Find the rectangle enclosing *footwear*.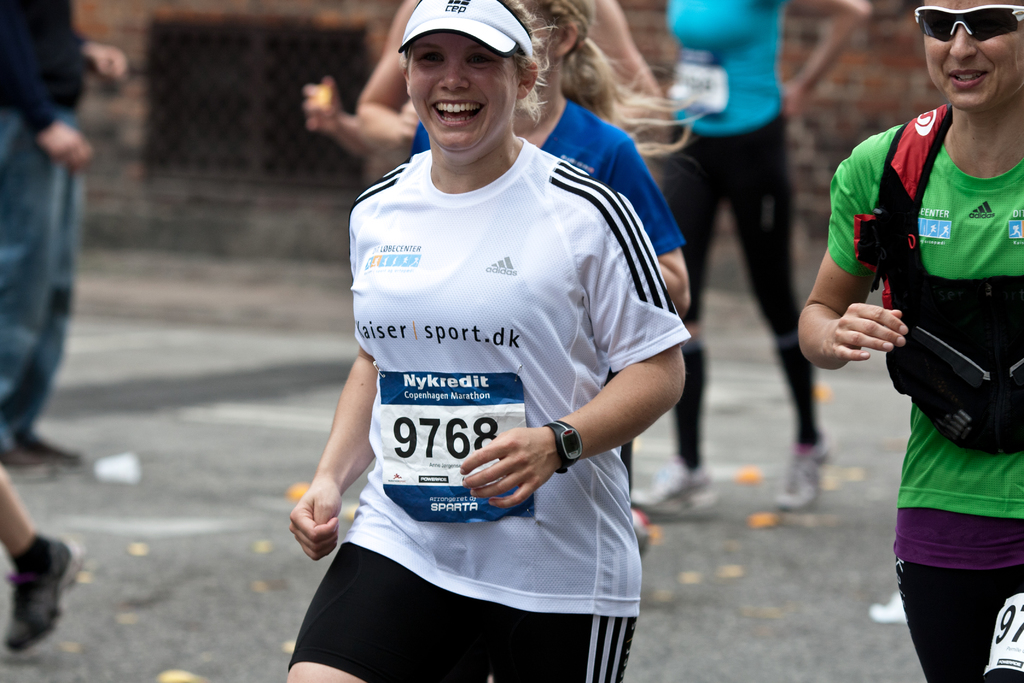
<bbox>772, 434, 831, 509</bbox>.
